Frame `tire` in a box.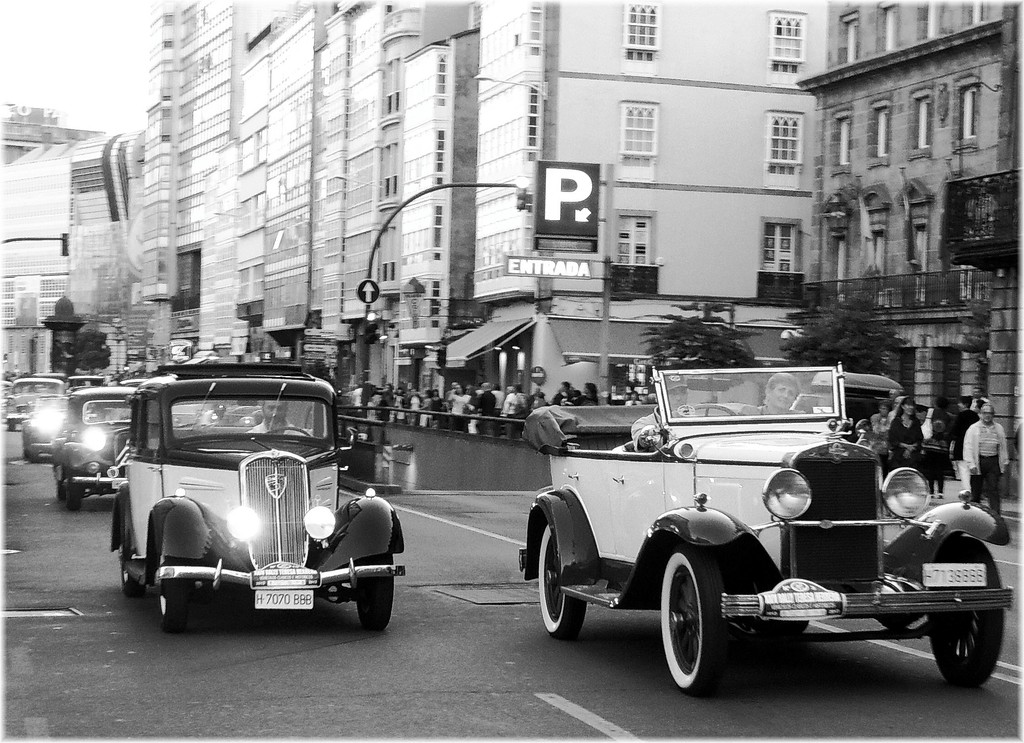
535 518 588 637.
